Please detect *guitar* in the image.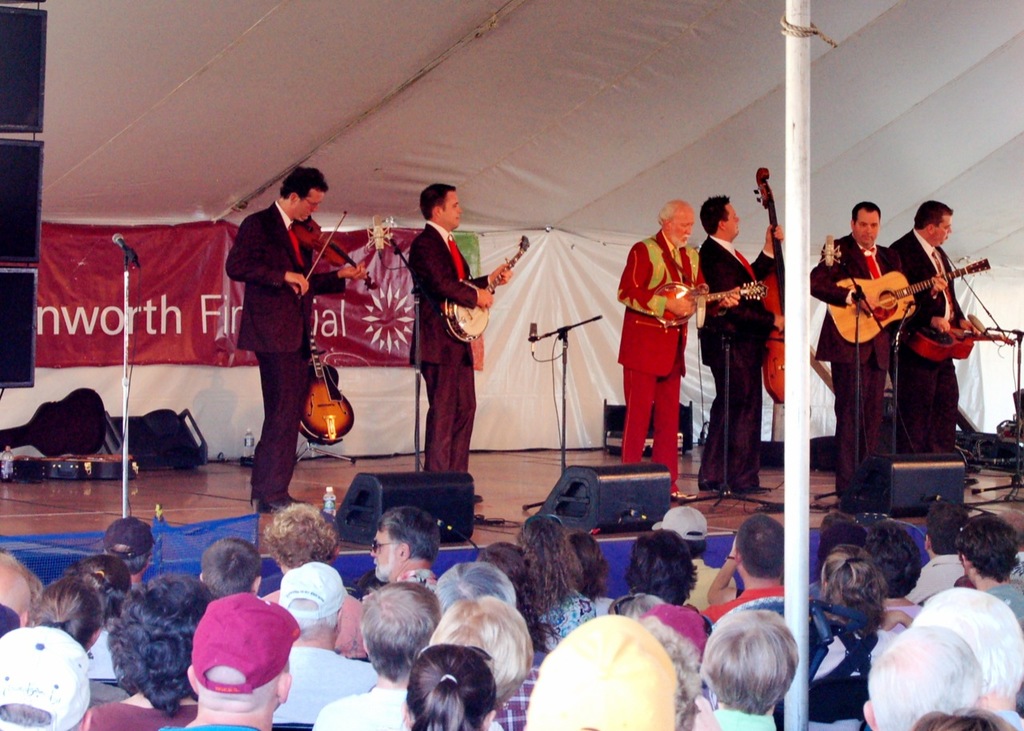
914:317:1020:358.
